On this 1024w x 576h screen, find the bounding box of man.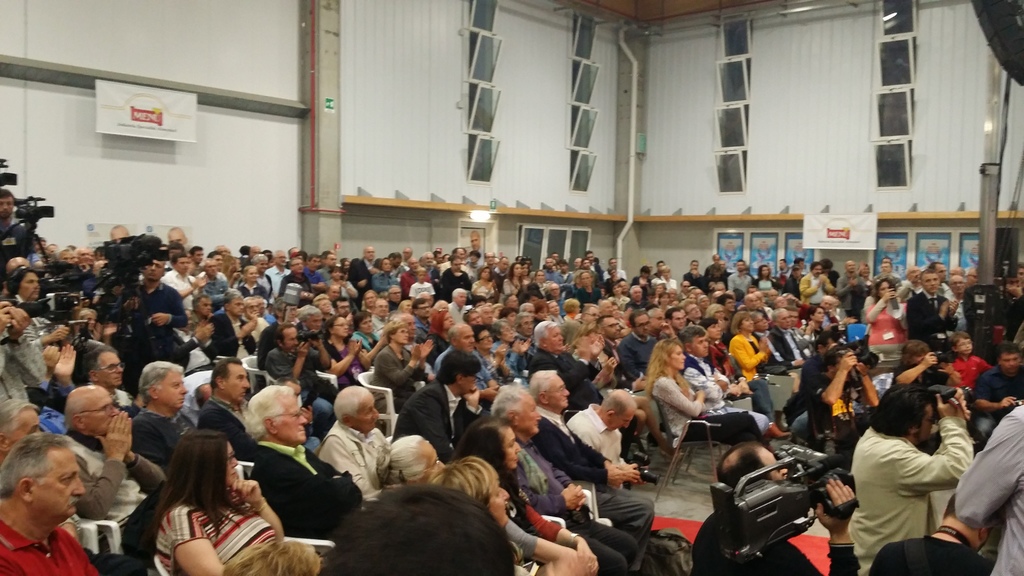
Bounding box: pyautogui.locateOnScreen(526, 316, 630, 449).
